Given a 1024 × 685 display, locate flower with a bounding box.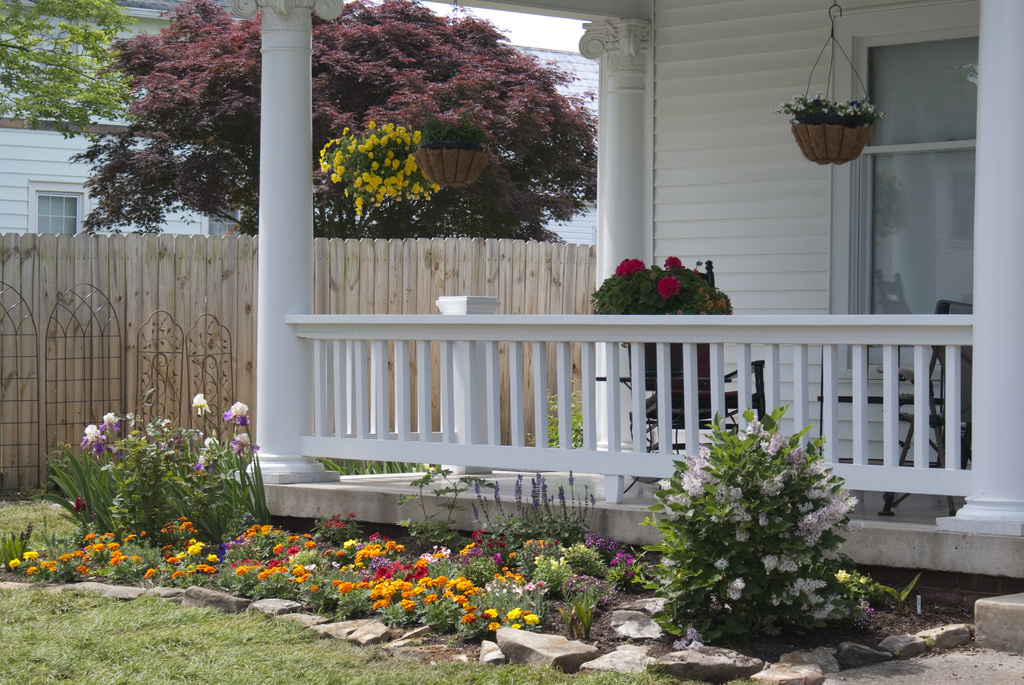
Located: region(488, 621, 500, 633).
